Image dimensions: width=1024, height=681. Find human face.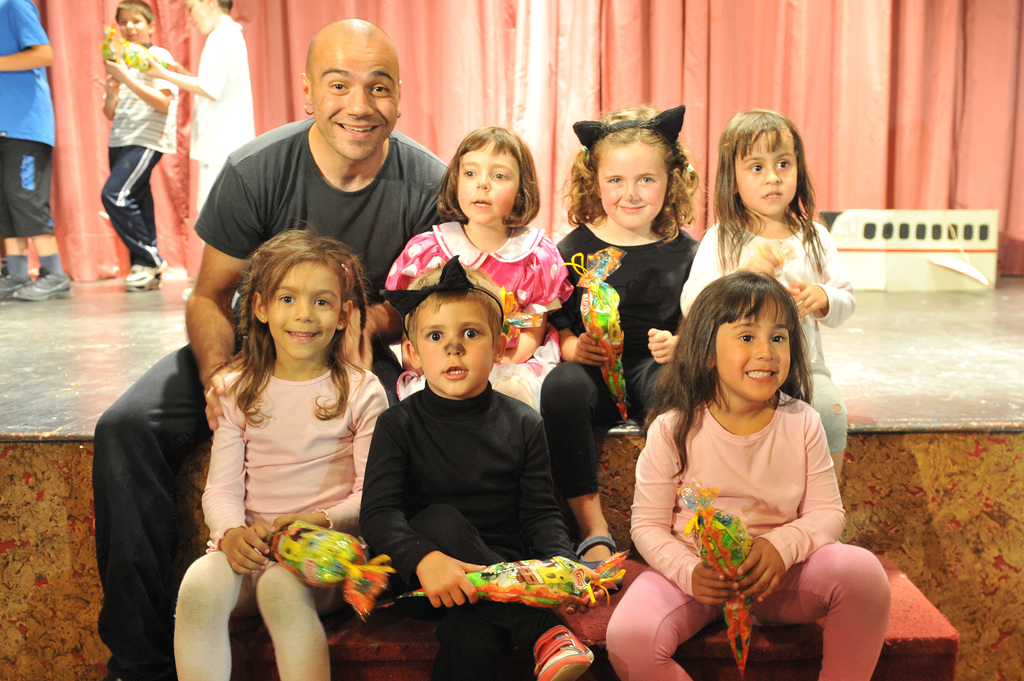
left=415, top=303, right=493, bottom=397.
